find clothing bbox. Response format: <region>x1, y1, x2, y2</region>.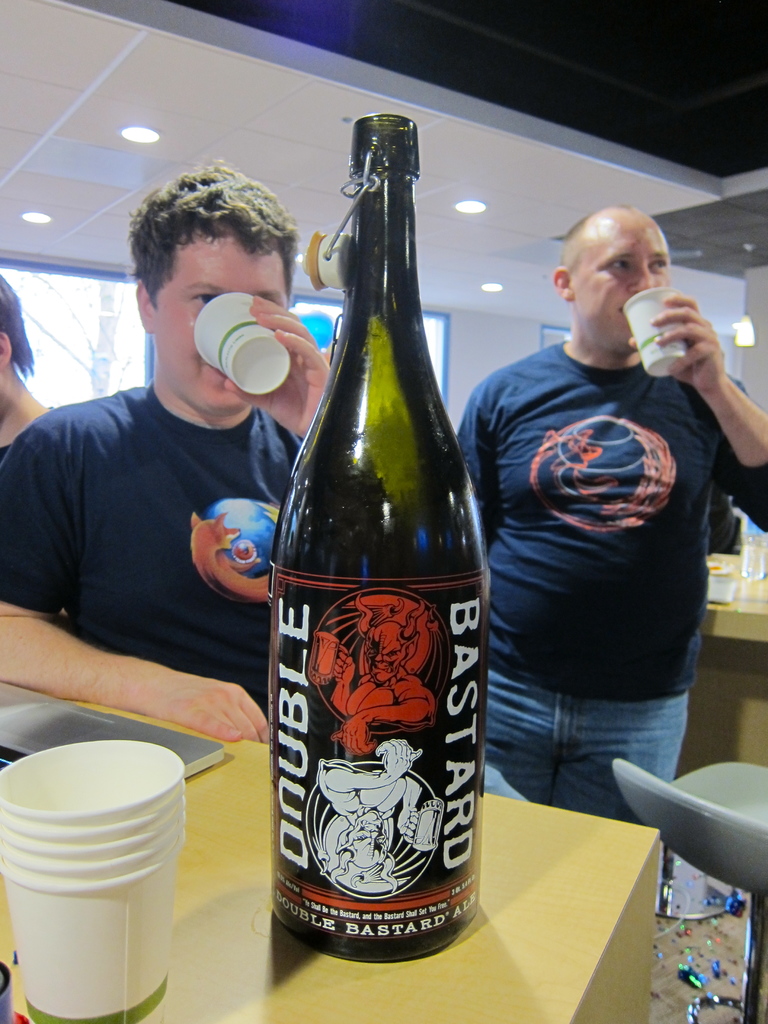
<region>0, 382, 310, 724</region>.
